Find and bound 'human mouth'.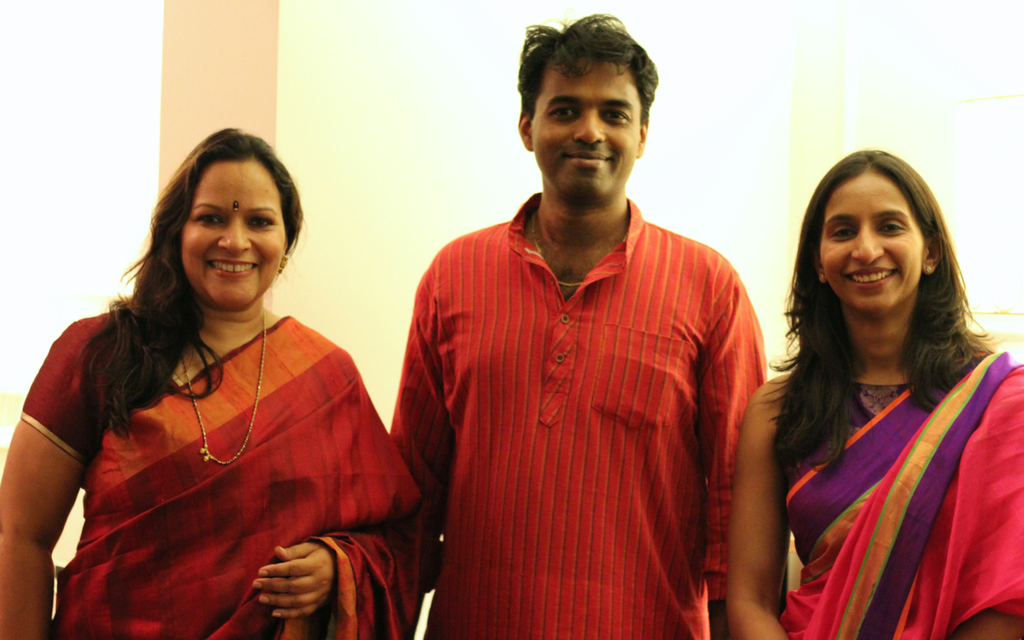
Bound: select_region(841, 266, 897, 290).
